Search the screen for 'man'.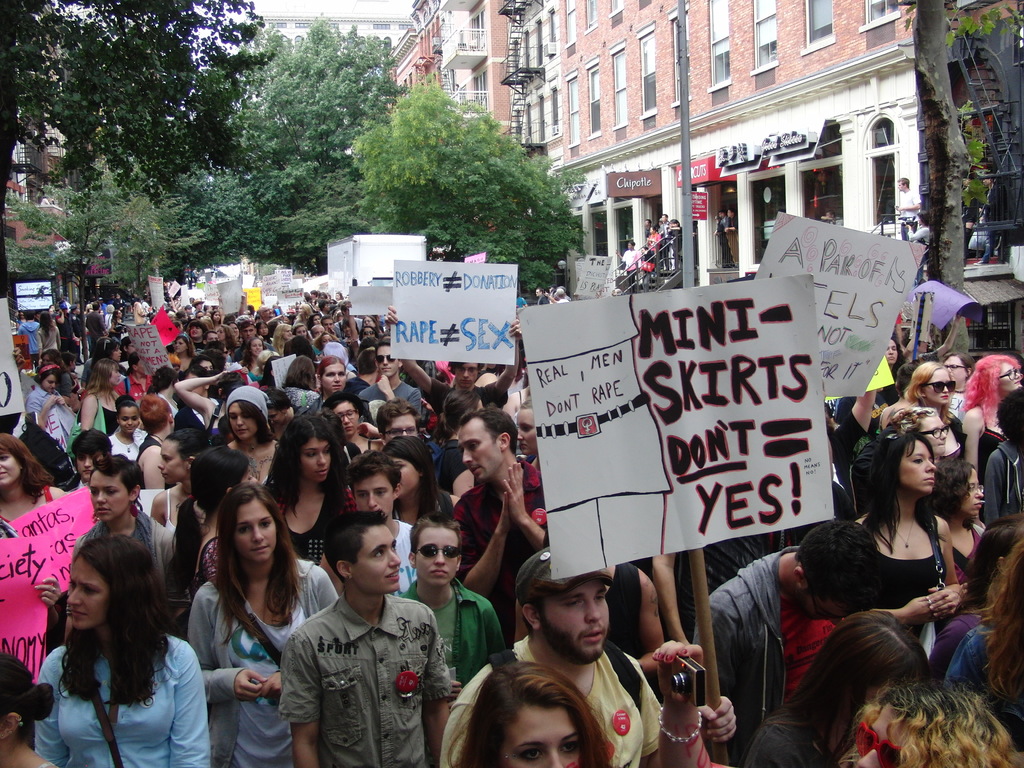
Found at (960,188,977,264).
